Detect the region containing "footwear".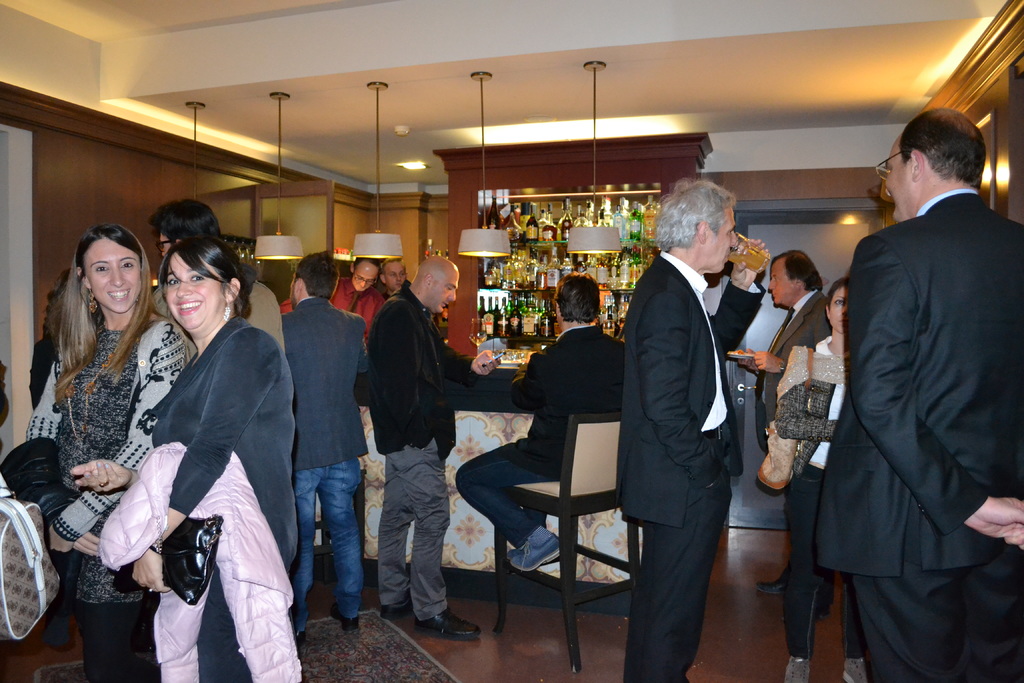
l=785, t=656, r=810, b=682.
